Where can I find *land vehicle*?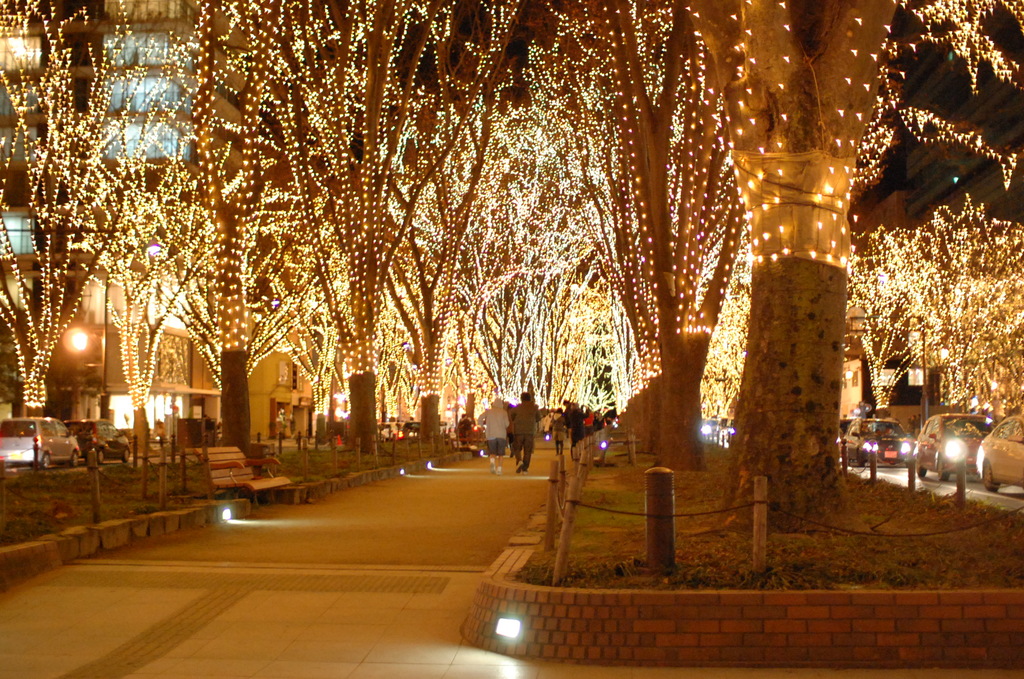
You can find it at <region>0, 415, 81, 466</region>.
